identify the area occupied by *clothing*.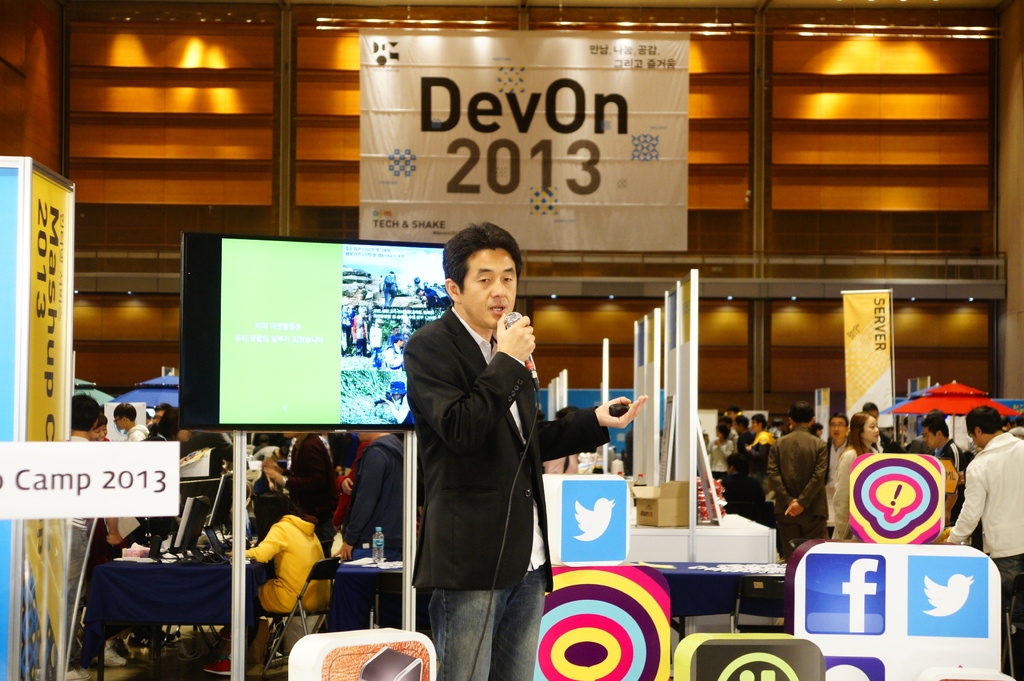
Area: locate(959, 429, 1023, 556).
